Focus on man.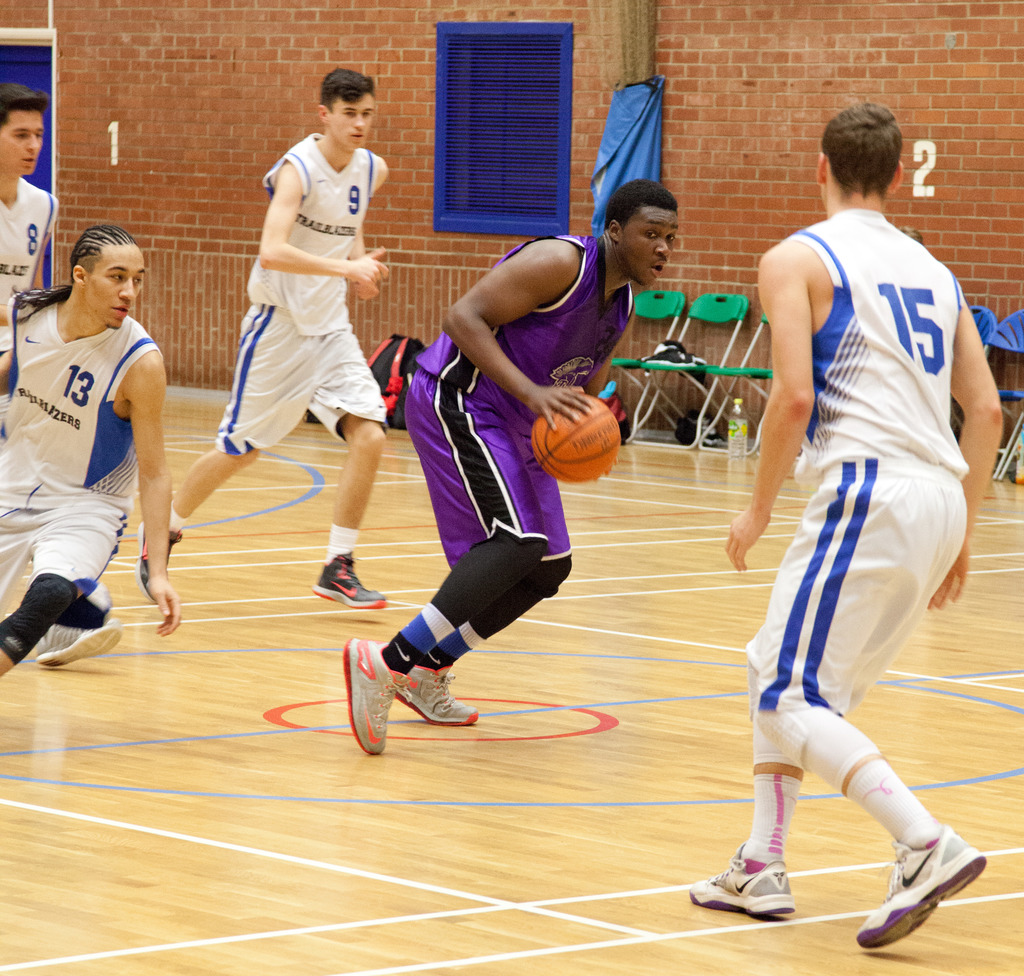
Focused at 0:221:179:672.
